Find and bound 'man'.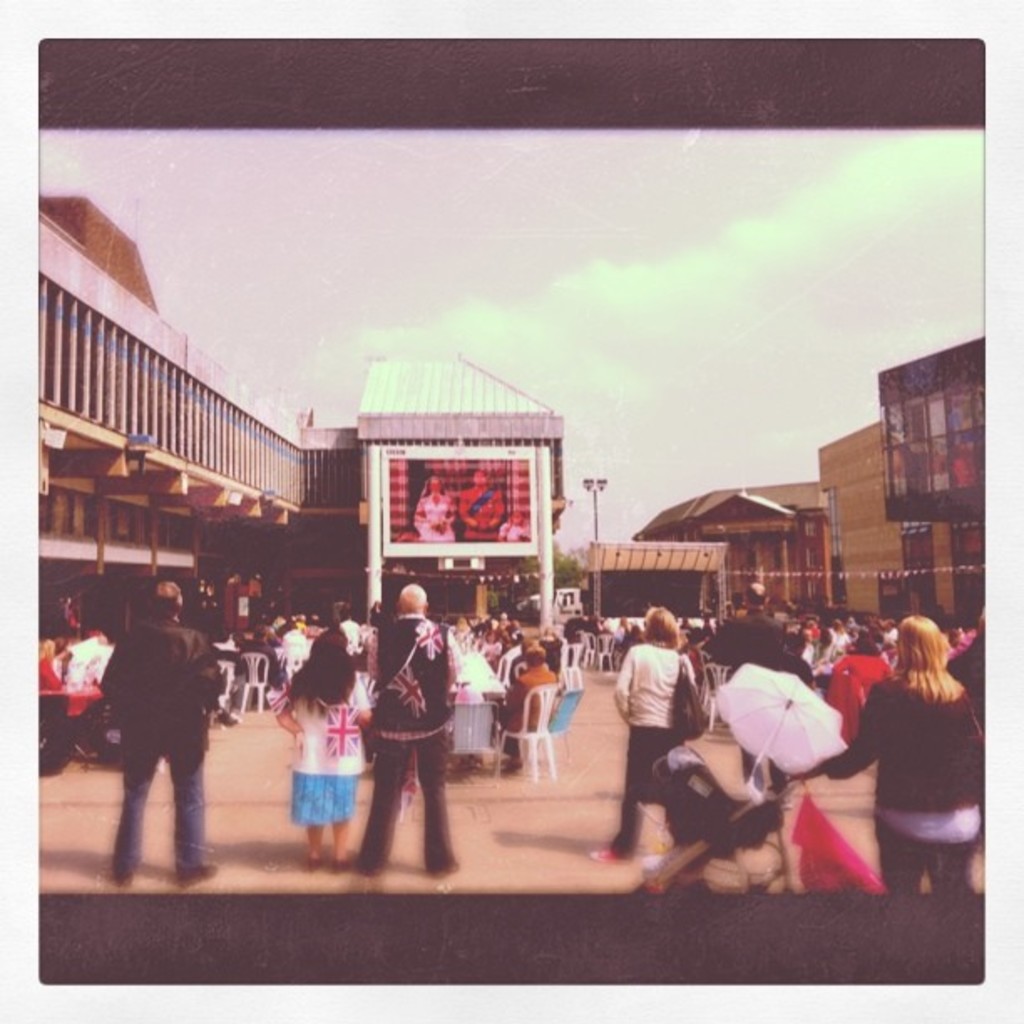
Bound: [338,601,363,648].
